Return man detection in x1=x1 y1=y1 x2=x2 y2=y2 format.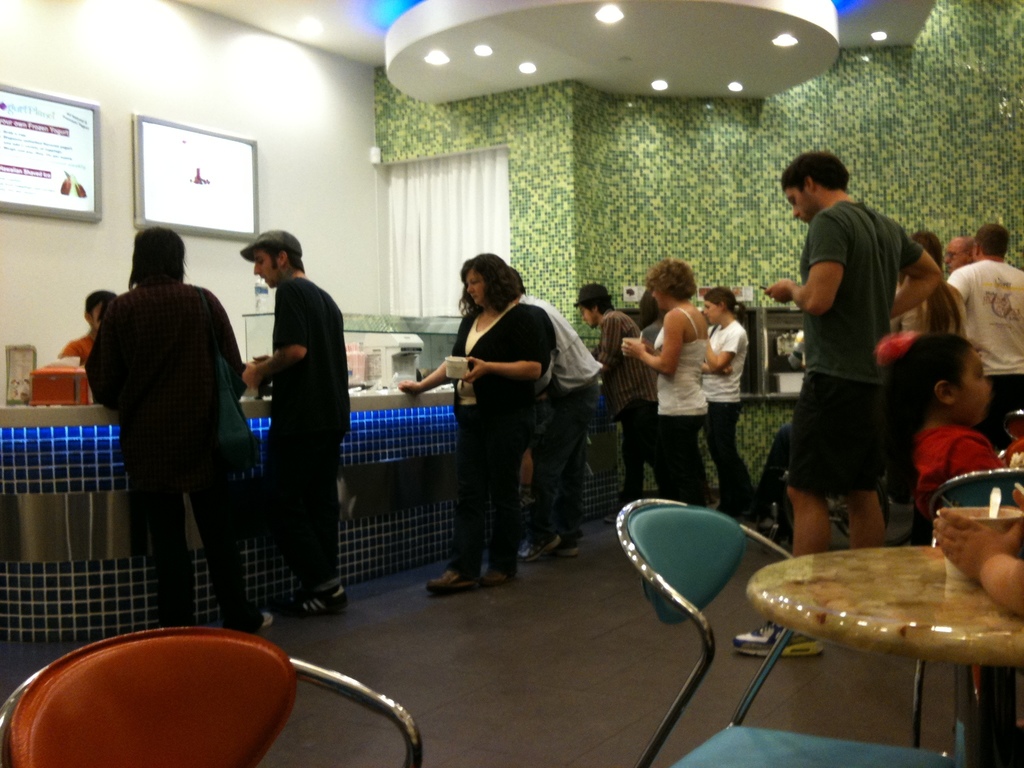
x1=732 y1=151 x2=945 y2=661.
